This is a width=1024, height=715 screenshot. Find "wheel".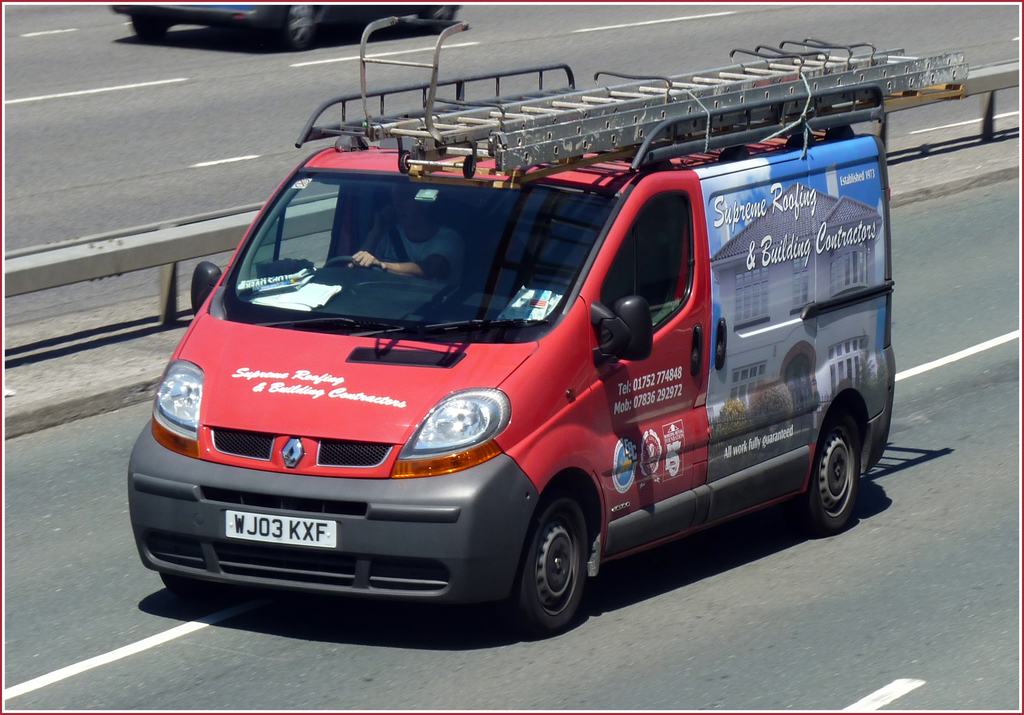
Bounding box: bbox=(326, 256, 385, 271).
